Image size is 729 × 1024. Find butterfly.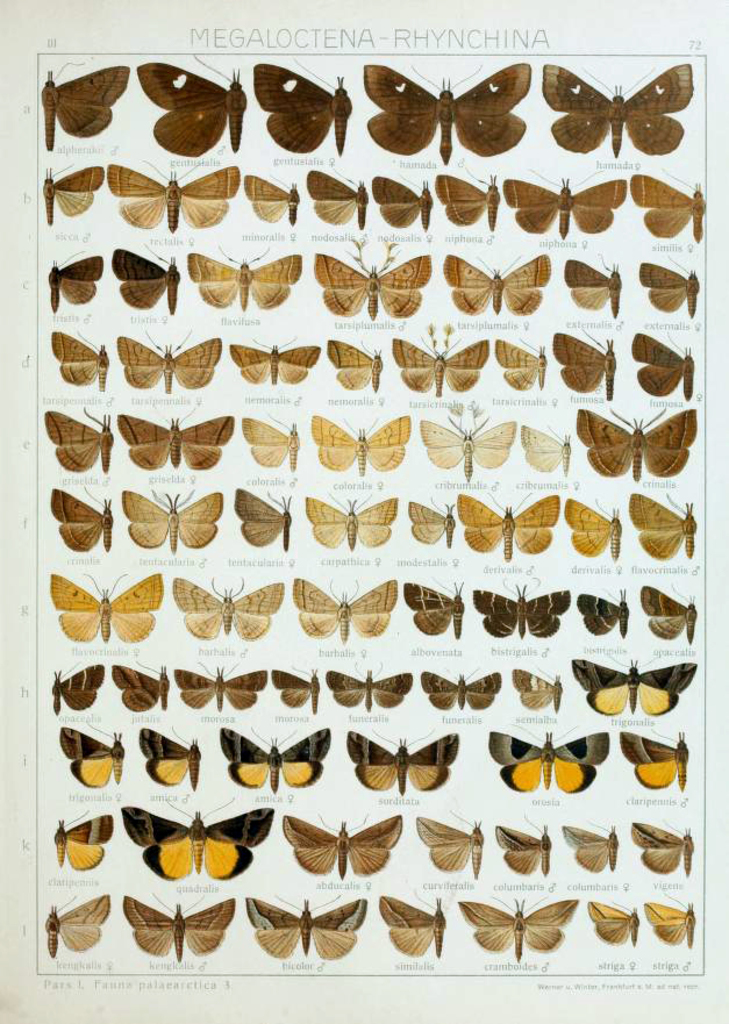
x1=343 y1=724 x2=464 y2=803.
